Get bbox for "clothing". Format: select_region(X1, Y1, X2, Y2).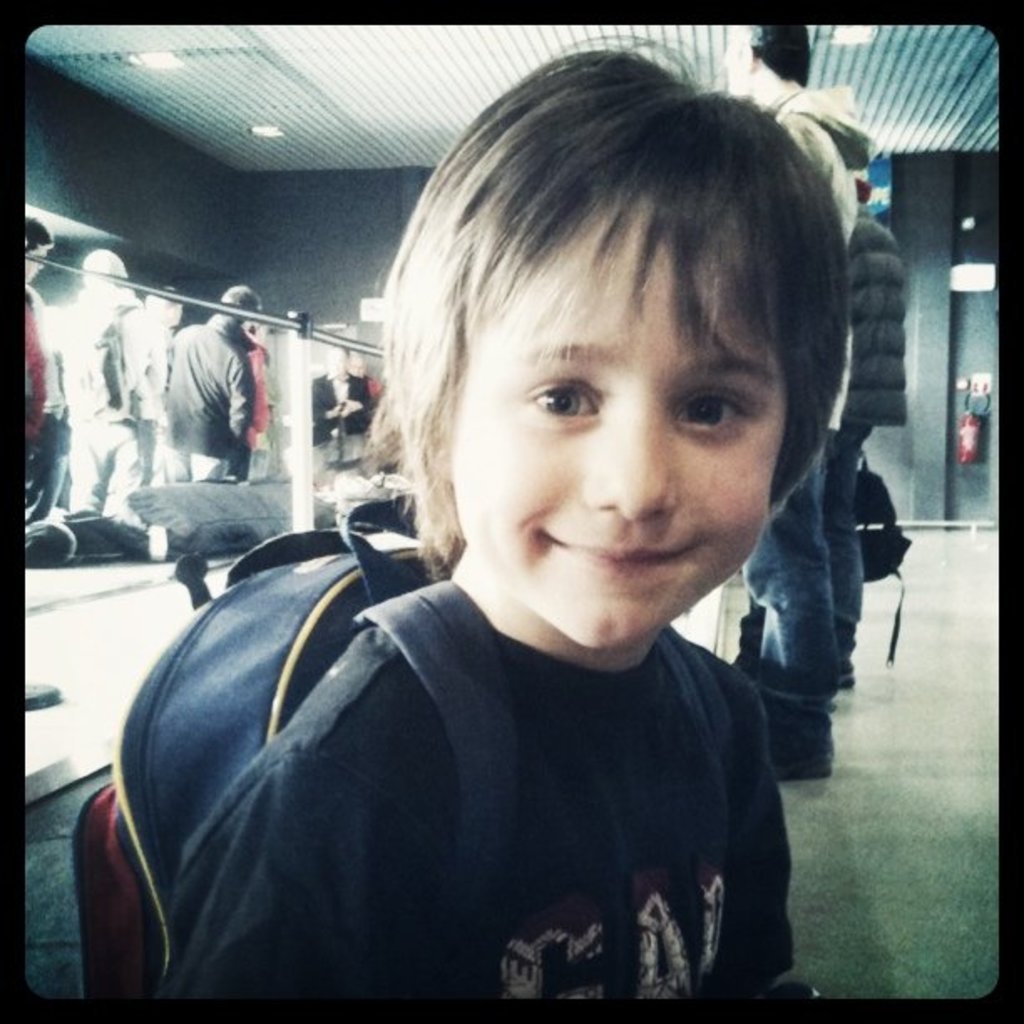
select_region(730, 87, 875, 719).
